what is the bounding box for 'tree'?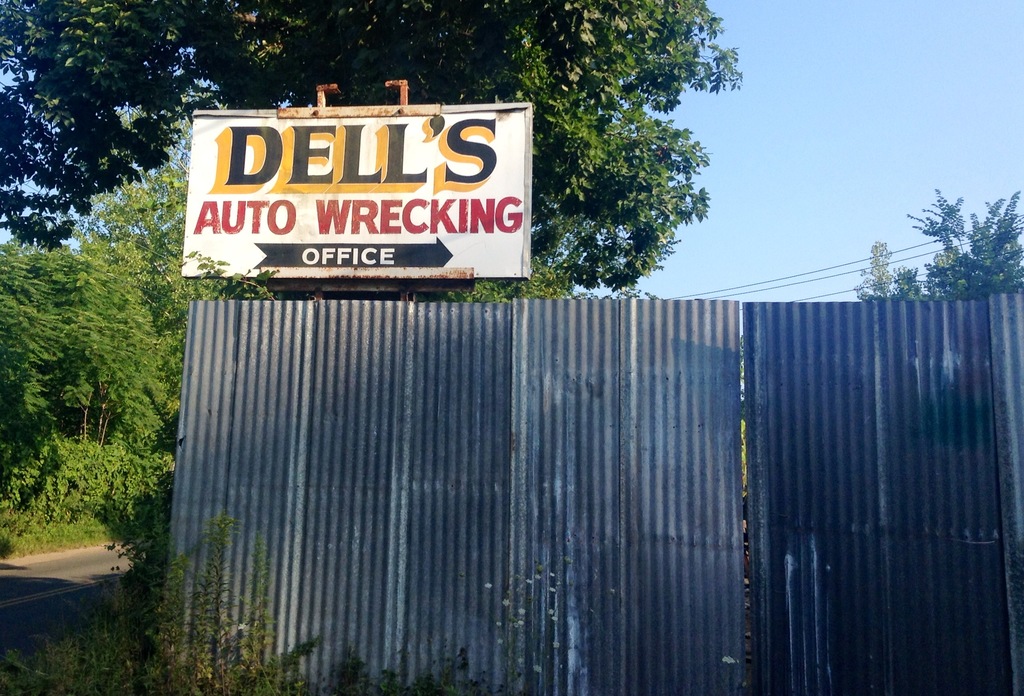
[847,222,923,303].
